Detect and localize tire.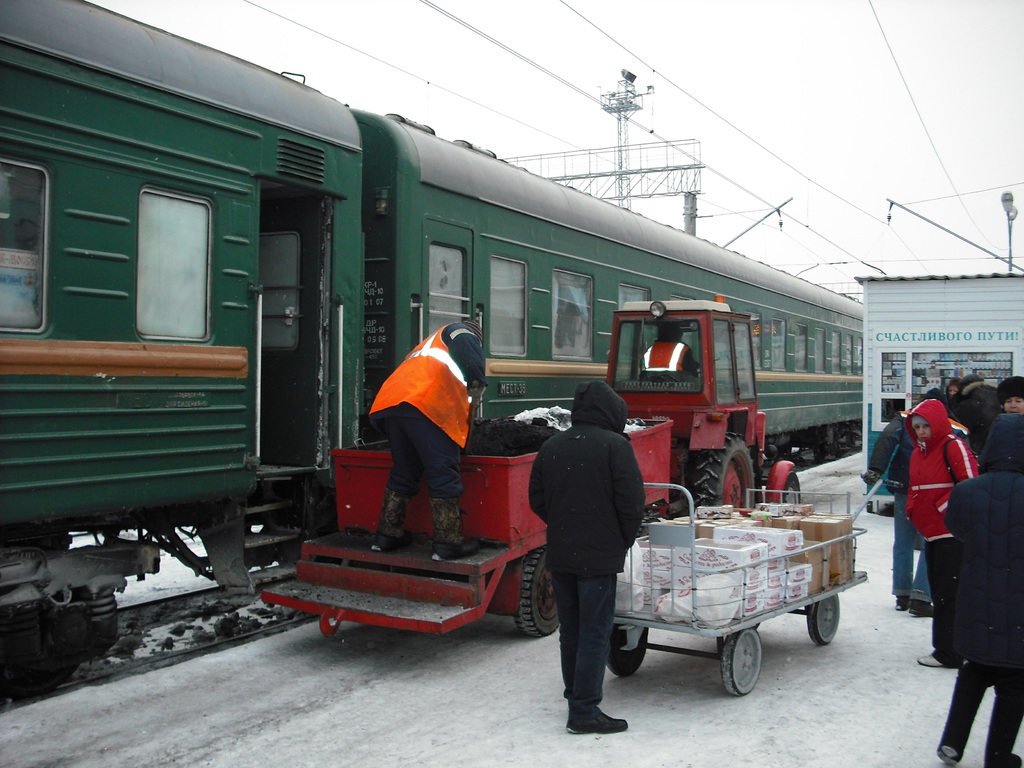
Localized at rect(609, 628, 650, 676).
